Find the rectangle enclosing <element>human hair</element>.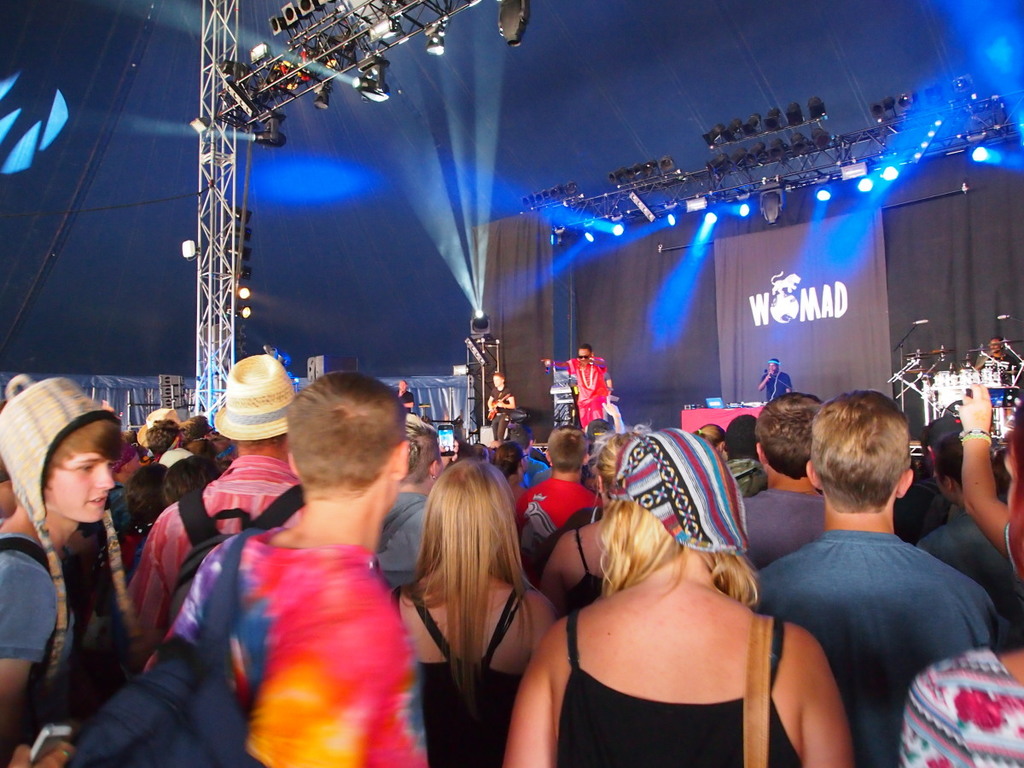
l=724, t=416, r=759, b=453.
